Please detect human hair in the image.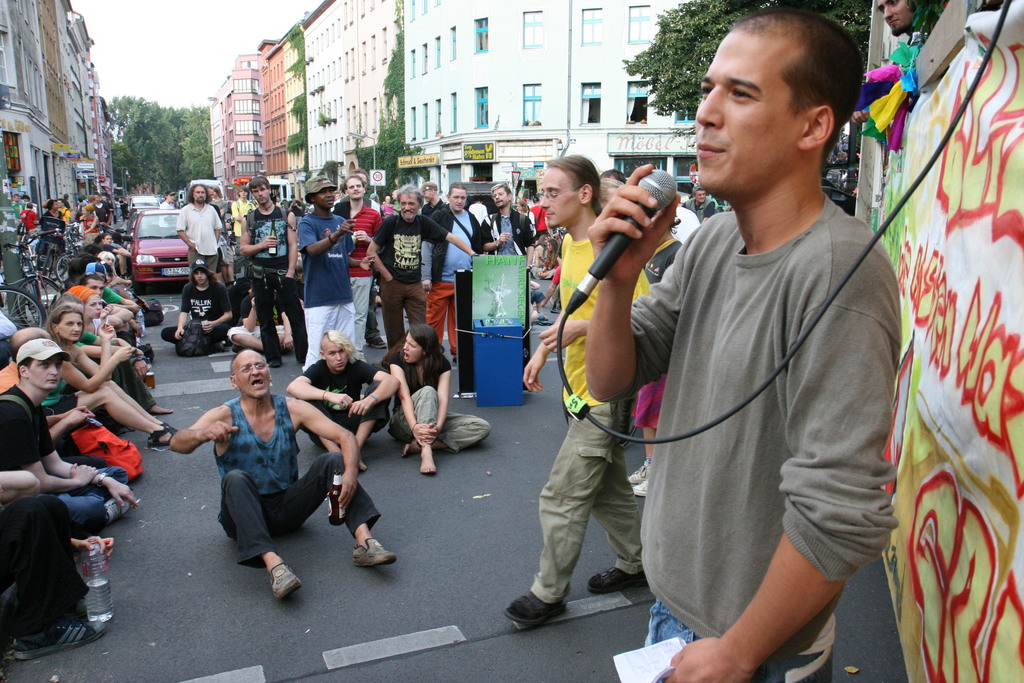
<bbox>101, 231, 112, 239</bbox>.
